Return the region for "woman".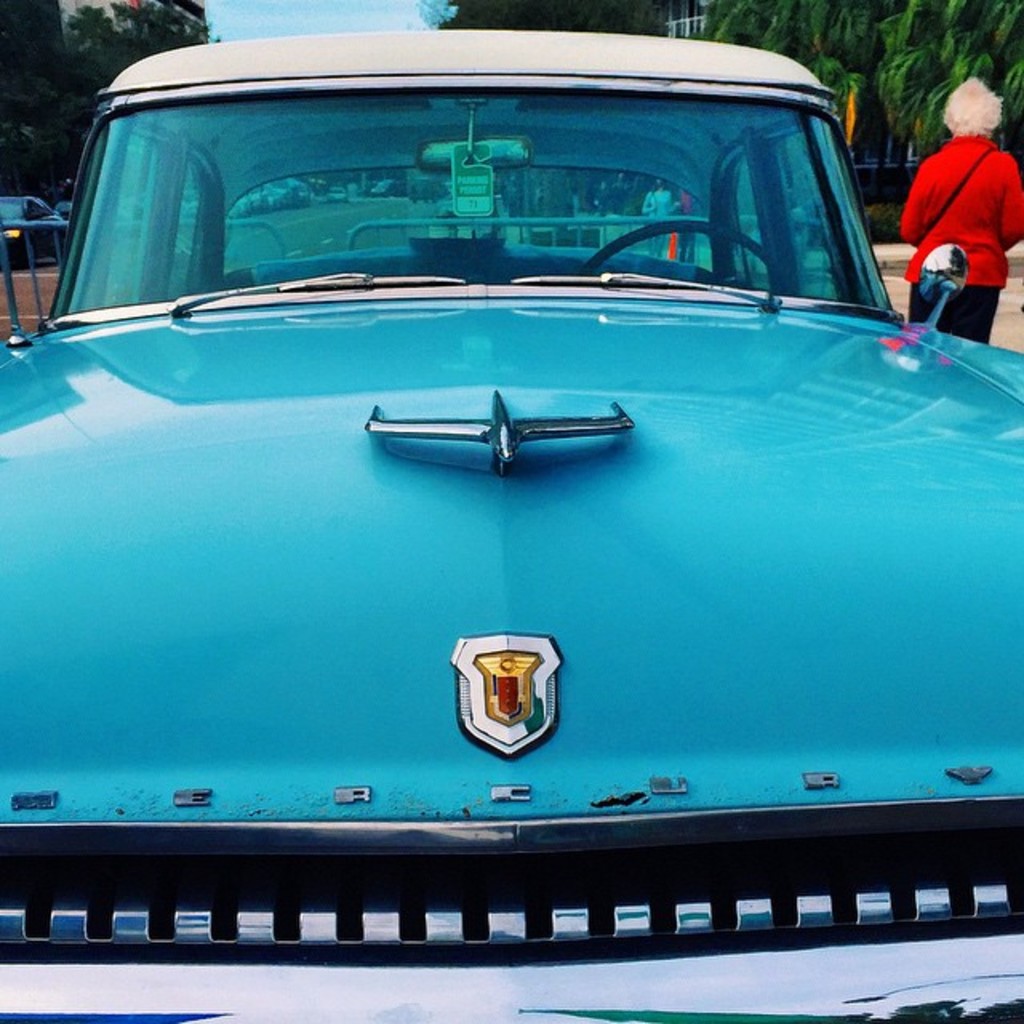
x1=898, y1=78, x2=1022, y2=349.
